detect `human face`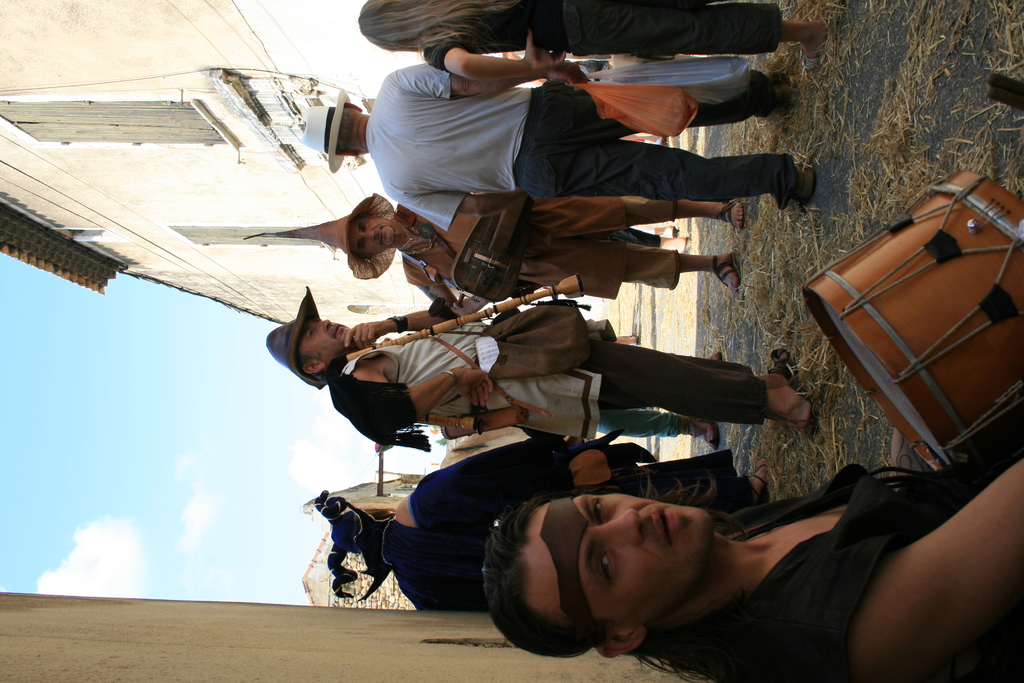
crop(294, 315, 353, 360)
